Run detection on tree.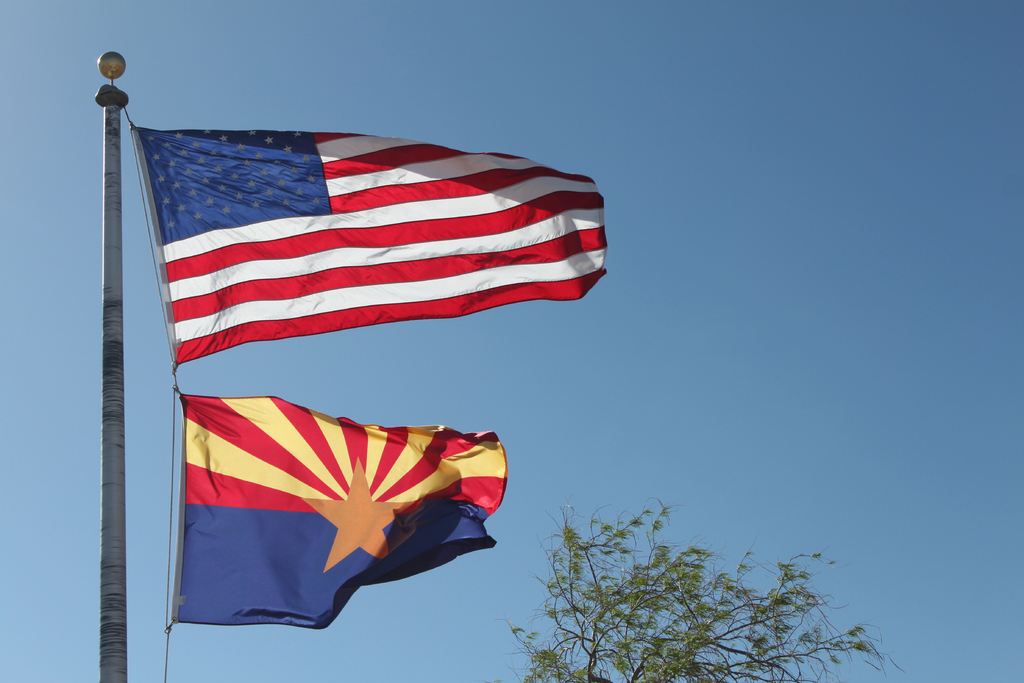
Result: bbox=(503, 490, 895, 682).
